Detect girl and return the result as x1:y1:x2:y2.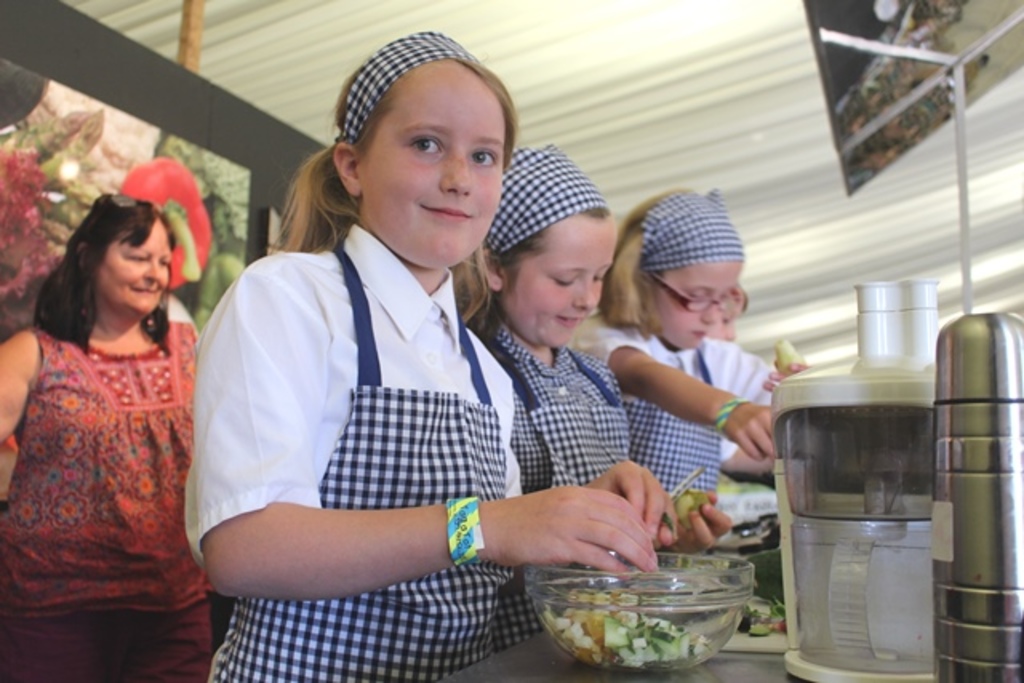
461:141:733:651.
